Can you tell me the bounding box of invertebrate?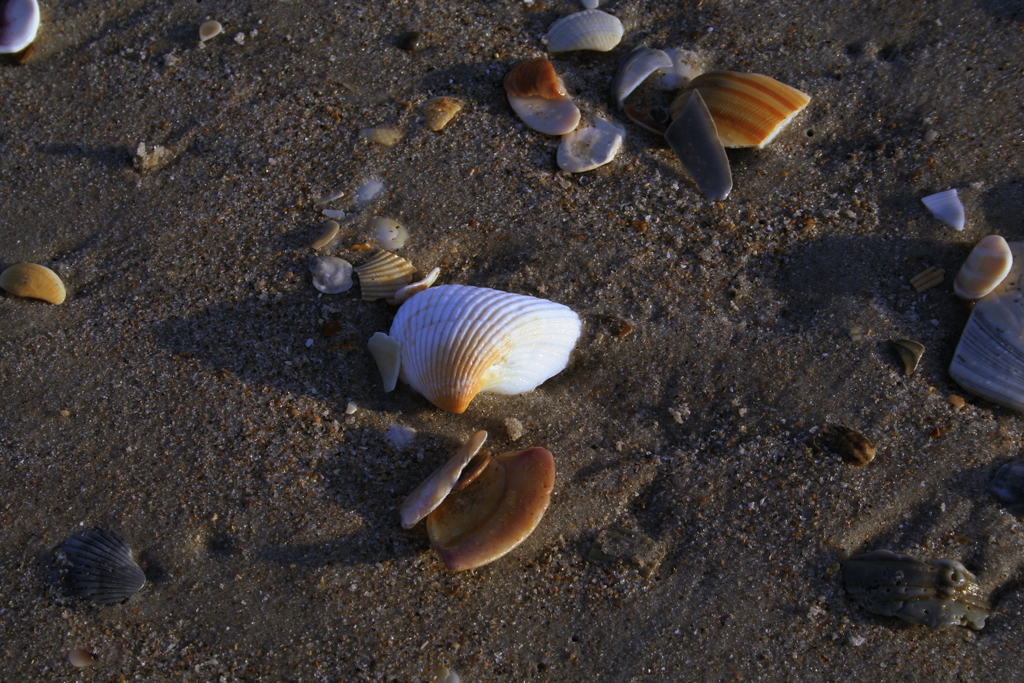
944 274 1023 414.
